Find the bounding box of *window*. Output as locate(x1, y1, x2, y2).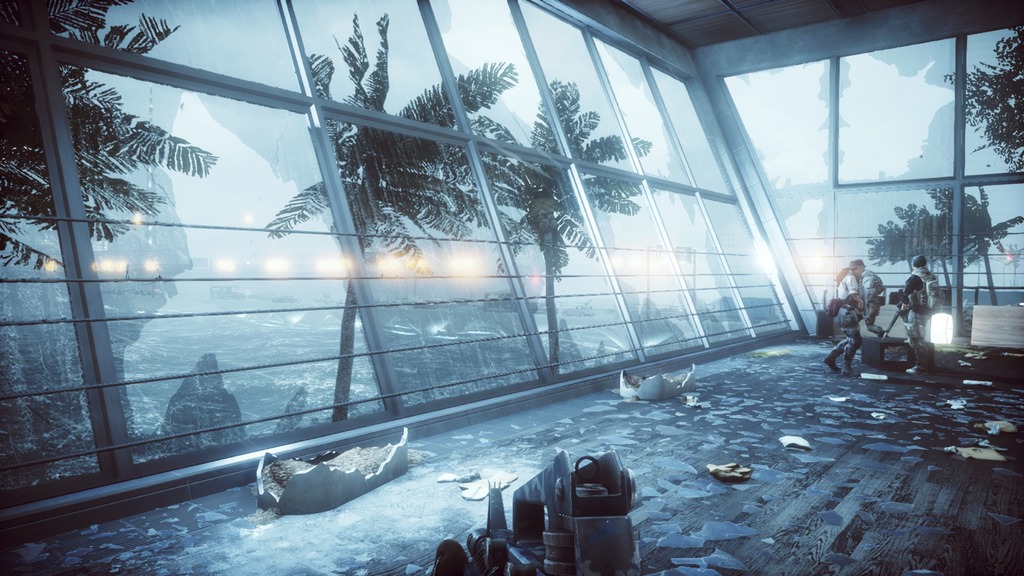
locate(834, 36, 957, 188).
